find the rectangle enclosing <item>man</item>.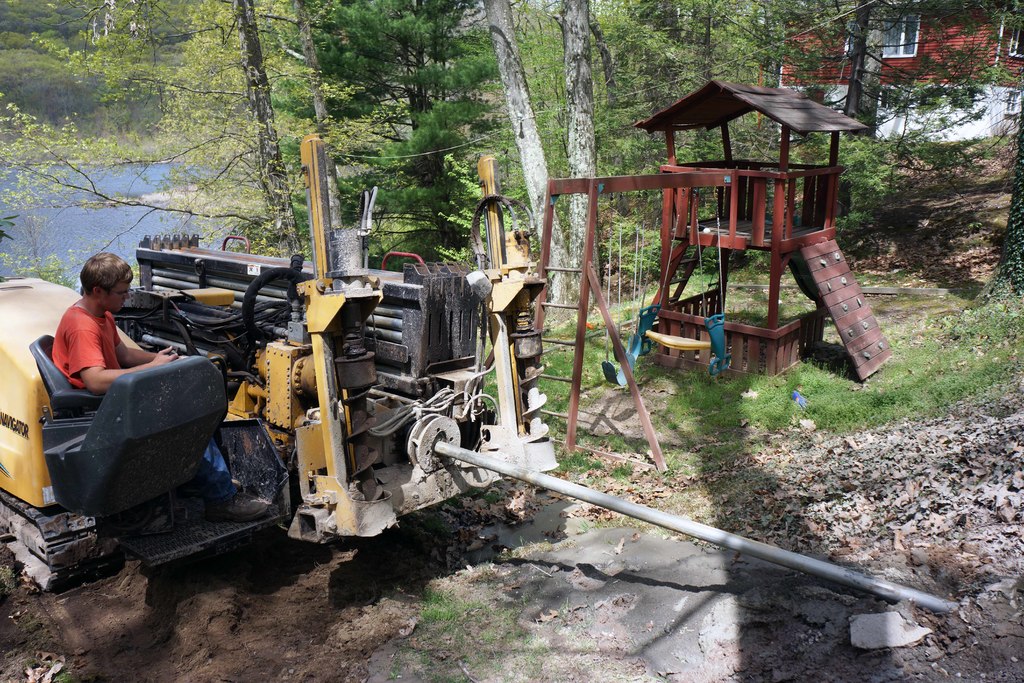
[x1=54, y1=254, x2=270, y2=523].
